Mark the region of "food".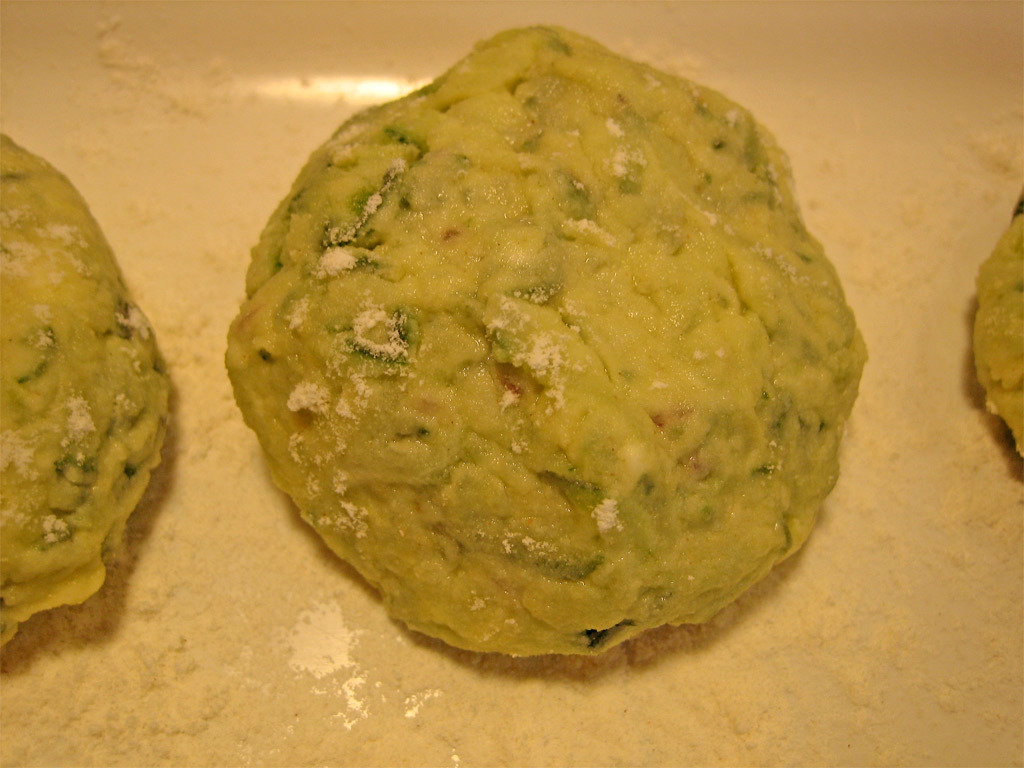
Region: <box>278,490,823,767</box>.
